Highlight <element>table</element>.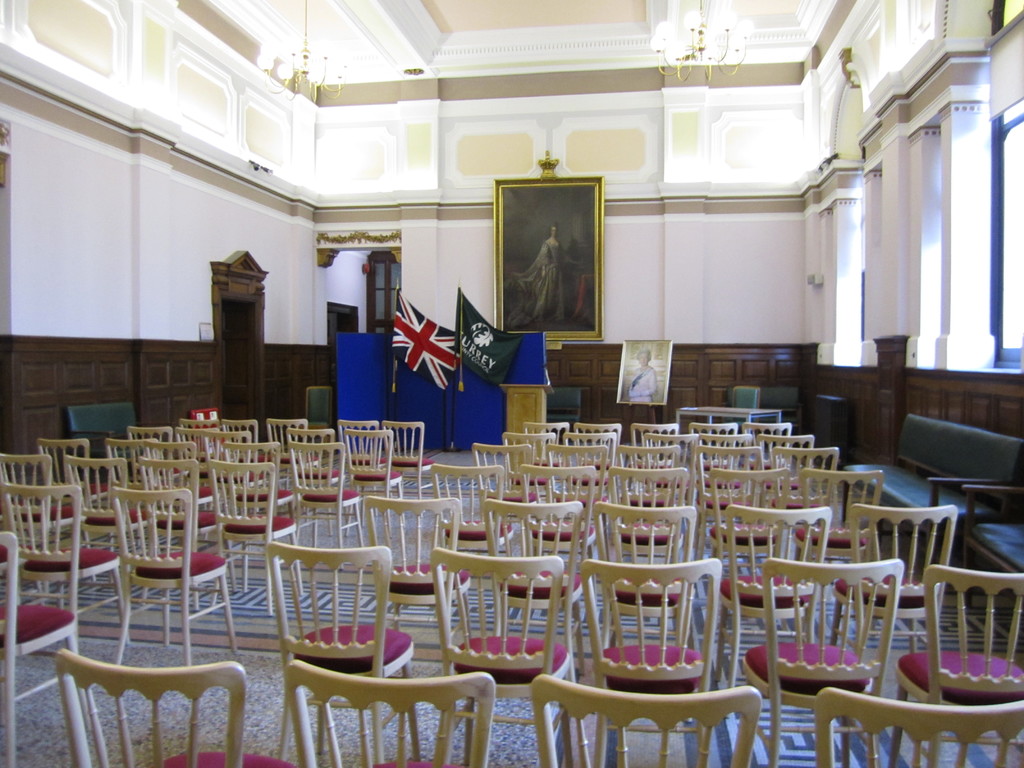
Highlighted region: x1=330 y1=336 x2=388 y2=427.
